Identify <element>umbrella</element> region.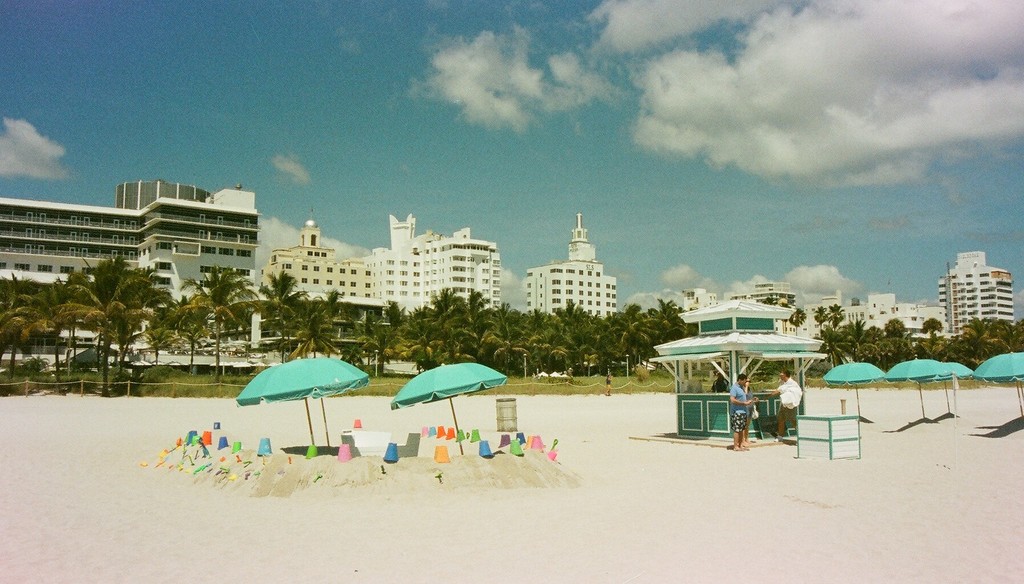
Region: region(822, 361, 883, 419).
